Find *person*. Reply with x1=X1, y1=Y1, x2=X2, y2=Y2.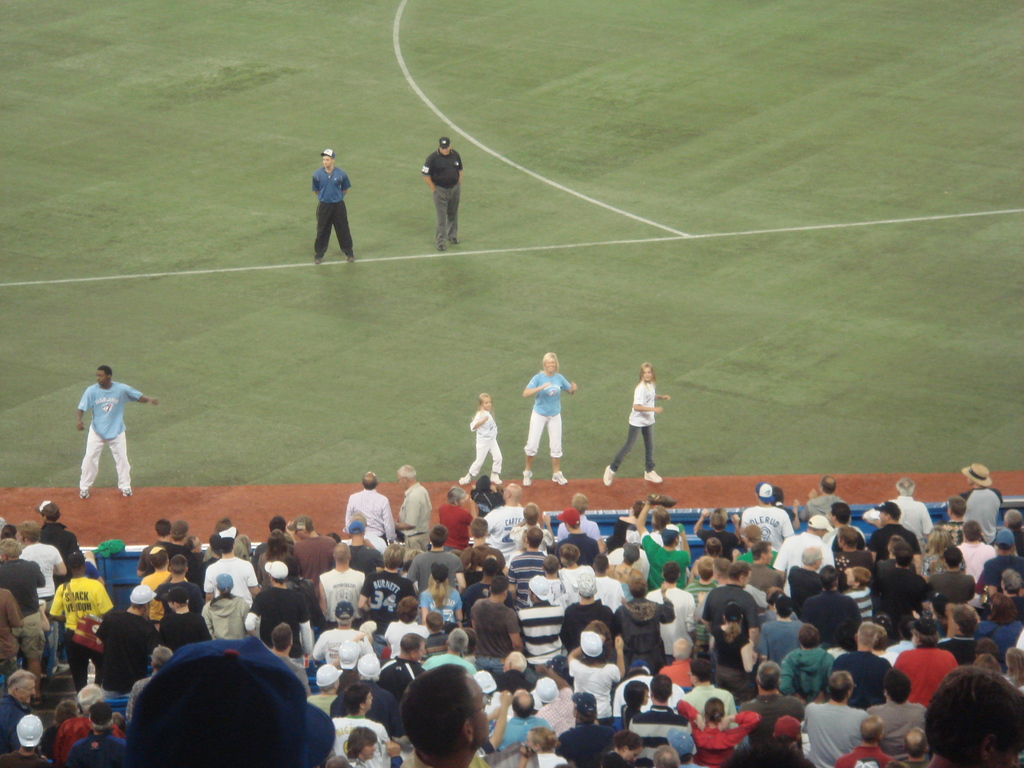
x1=300, y1=509, x2=332, y2=584.
